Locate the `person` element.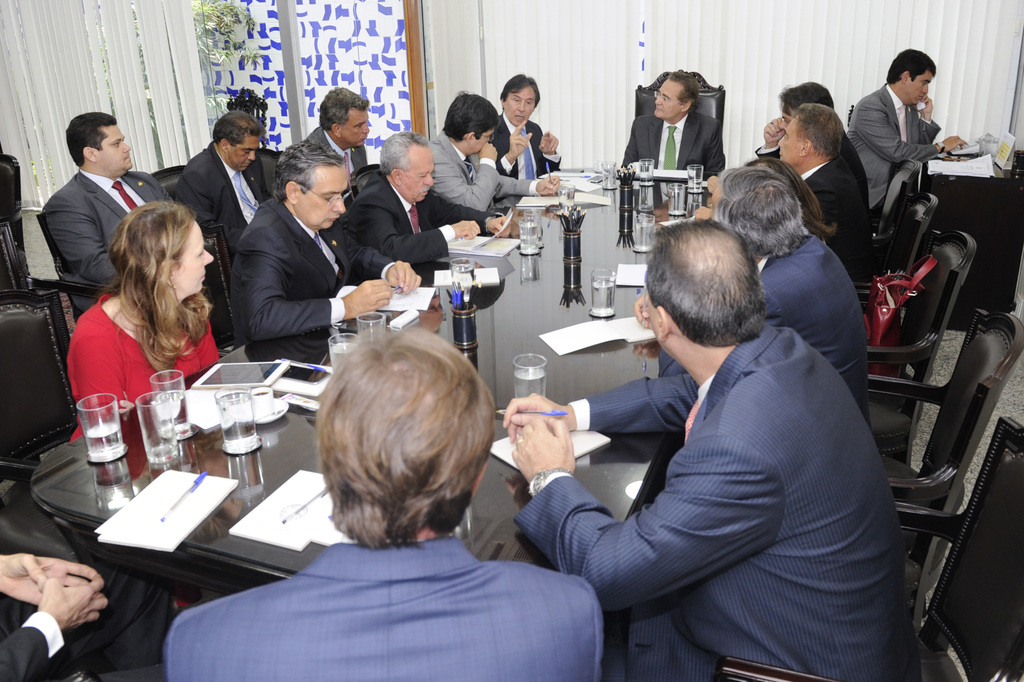
Element bbox: {"left": 504, "top": 215, "right": 920, "bottom": 681}.
